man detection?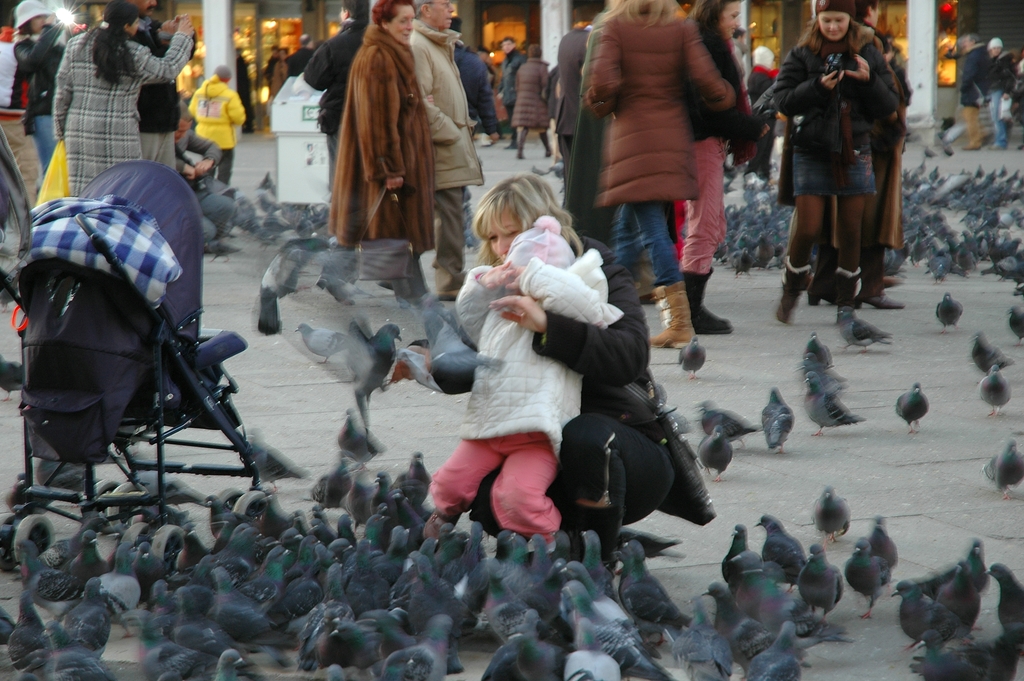
locate(294, 0, 370, 240)
